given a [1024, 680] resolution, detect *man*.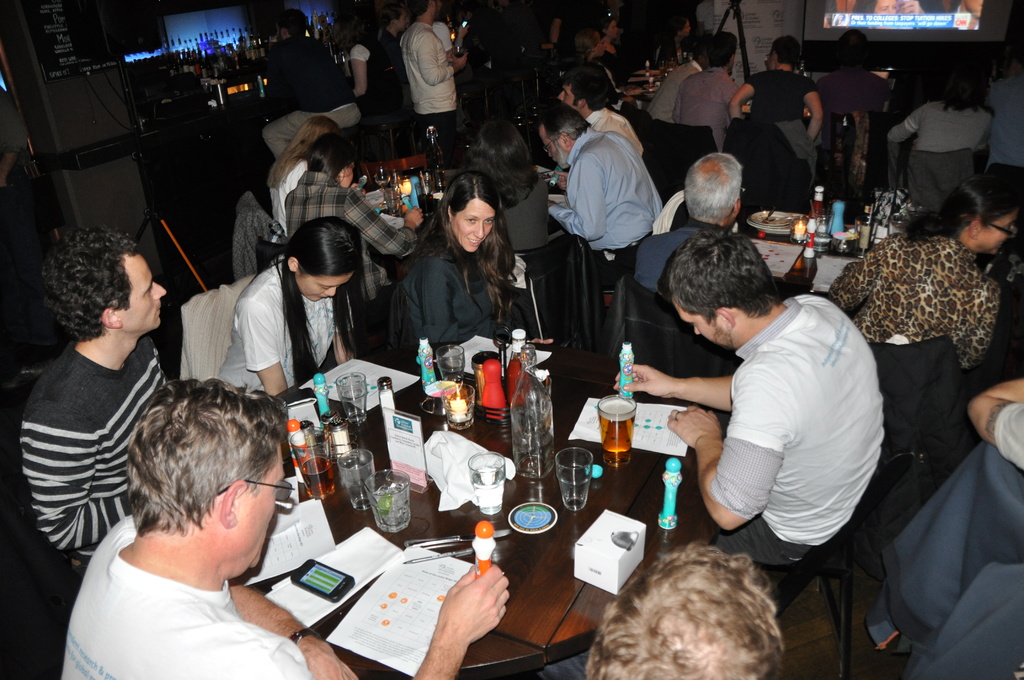
bbox=(637, 152, 742, 296).
